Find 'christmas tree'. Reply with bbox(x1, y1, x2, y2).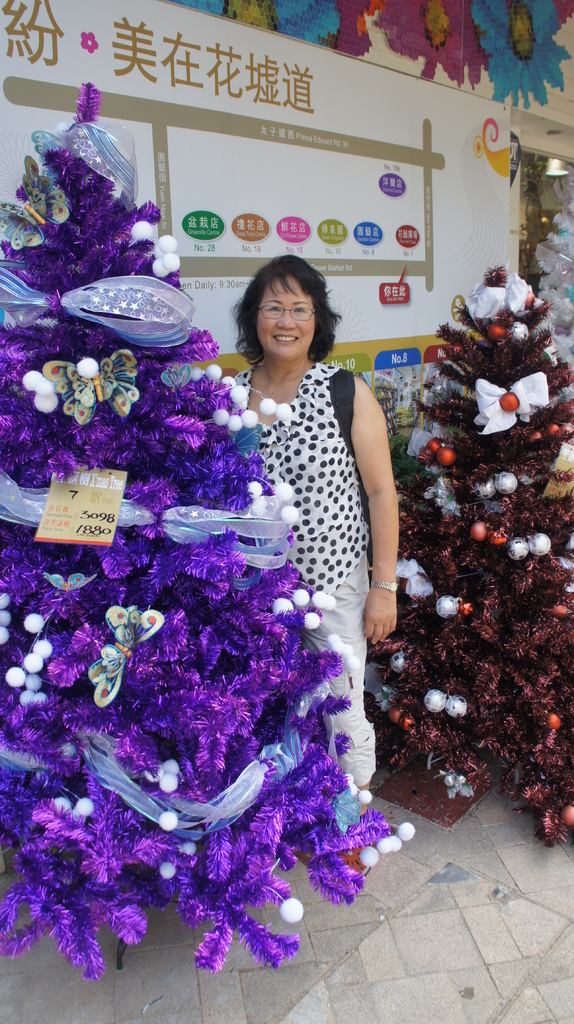
bbox(0, 77, 421, 1012).
